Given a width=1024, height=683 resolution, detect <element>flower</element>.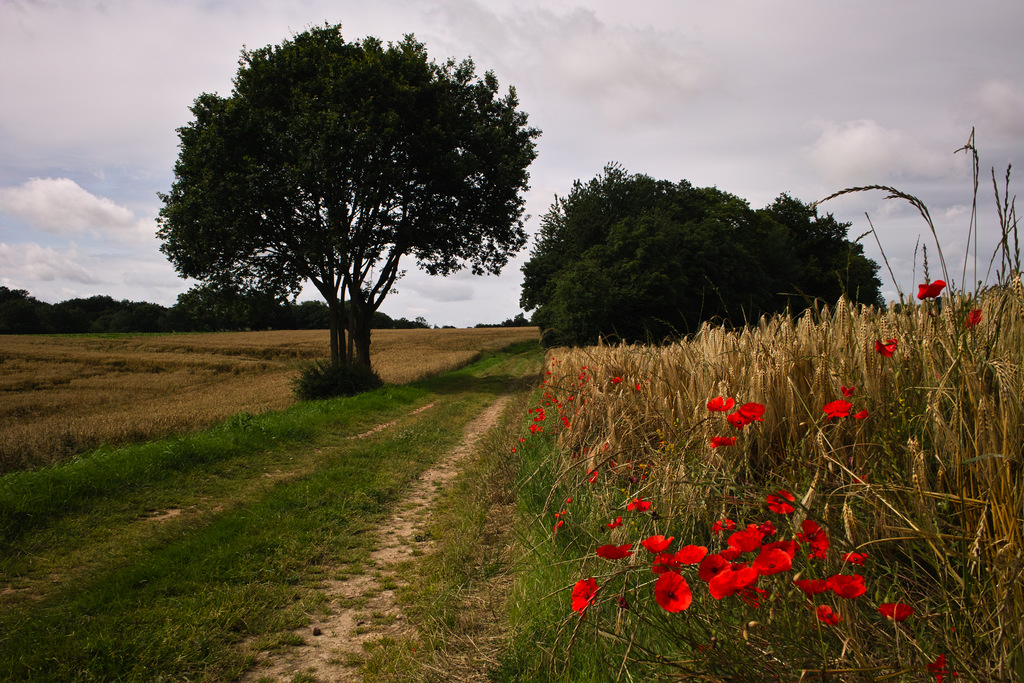
select_region(651, 572, 692, 613).
